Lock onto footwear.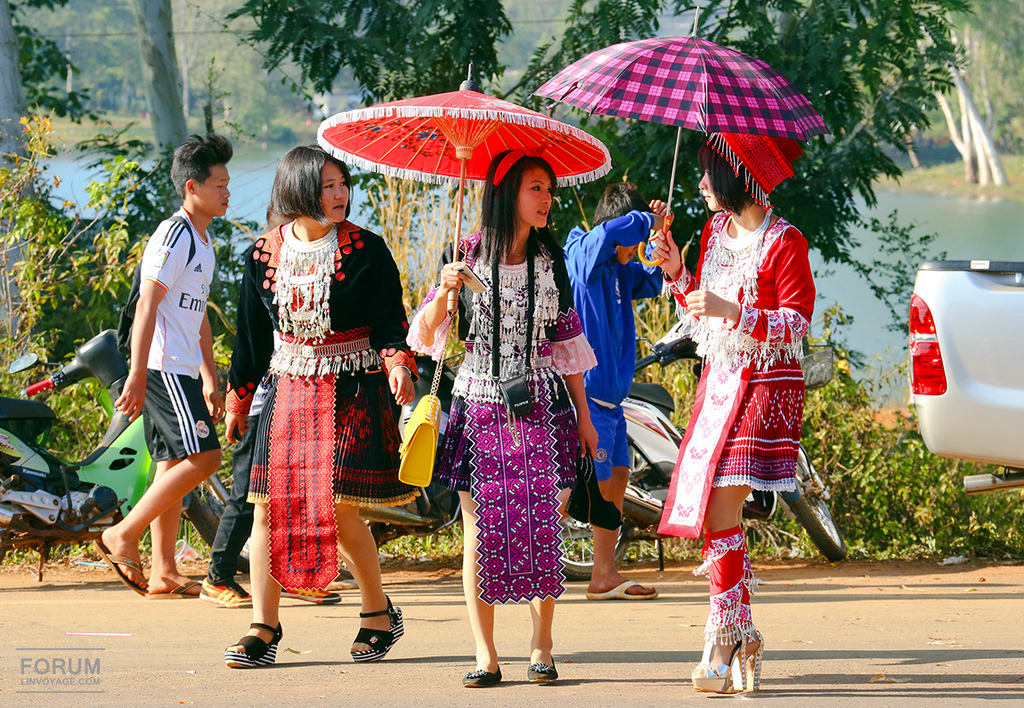
Locked: 94/540/140/598.
